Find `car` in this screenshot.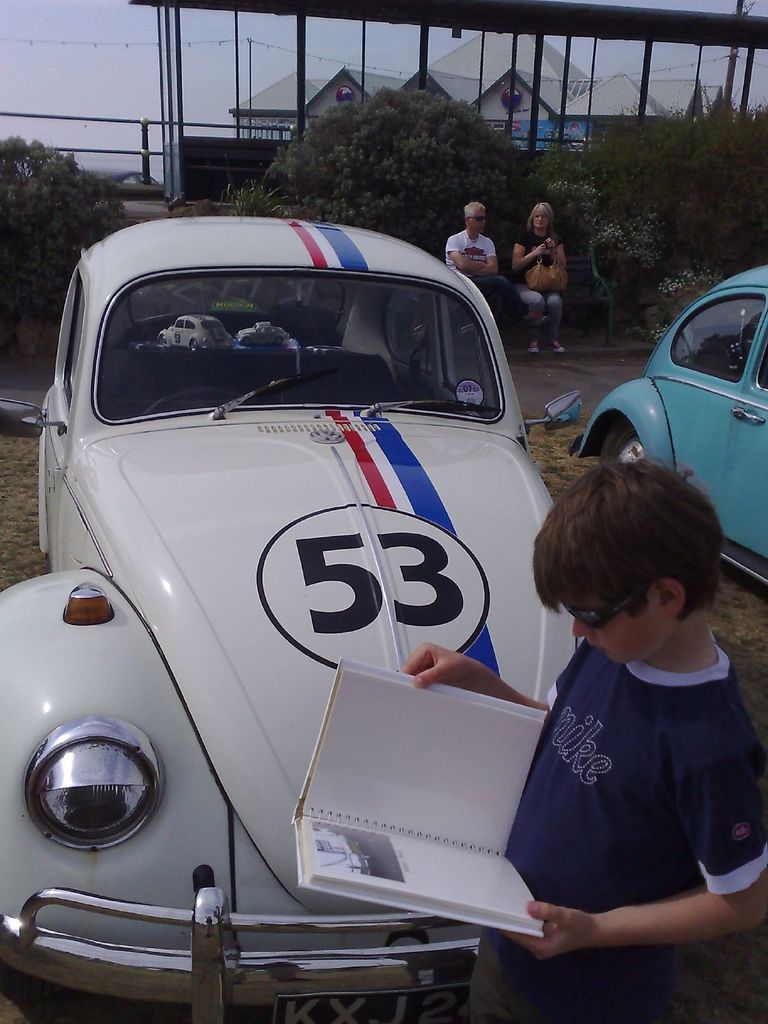
The bounding box for `car` is box(0, 216, 579, 1020).
